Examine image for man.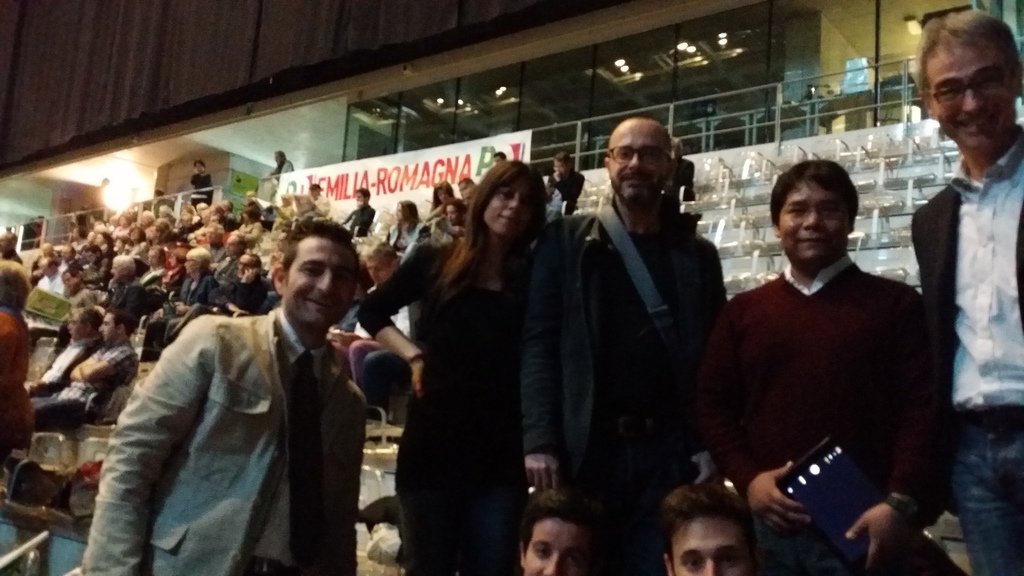
Examination result: region(912, 11, 1022, 575).
